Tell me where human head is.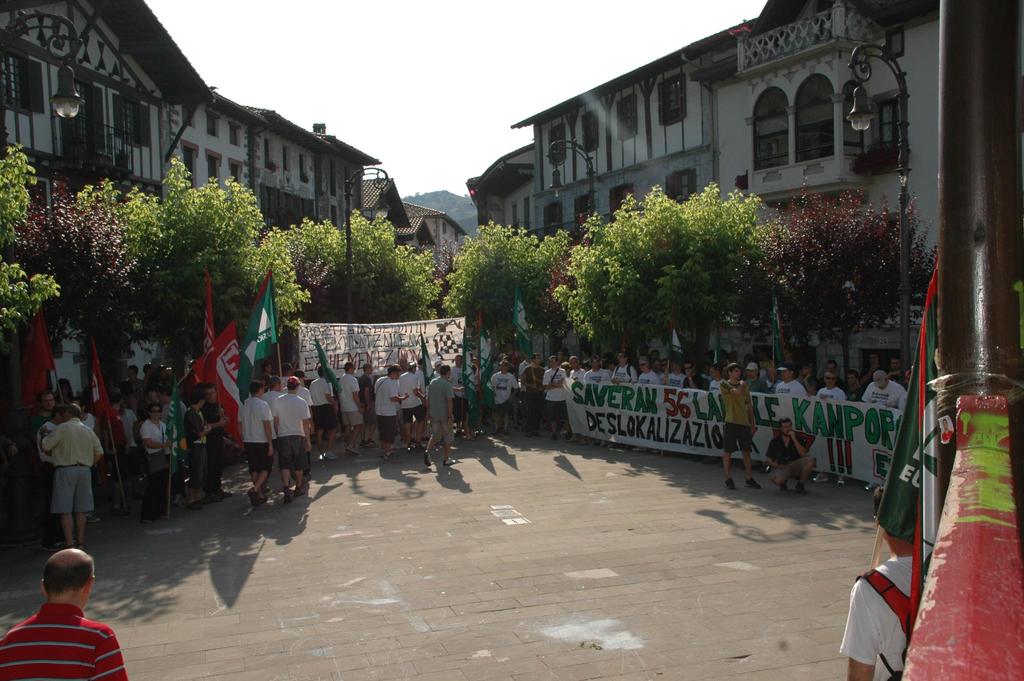
human head is at region(499, 360, 509, 372).
